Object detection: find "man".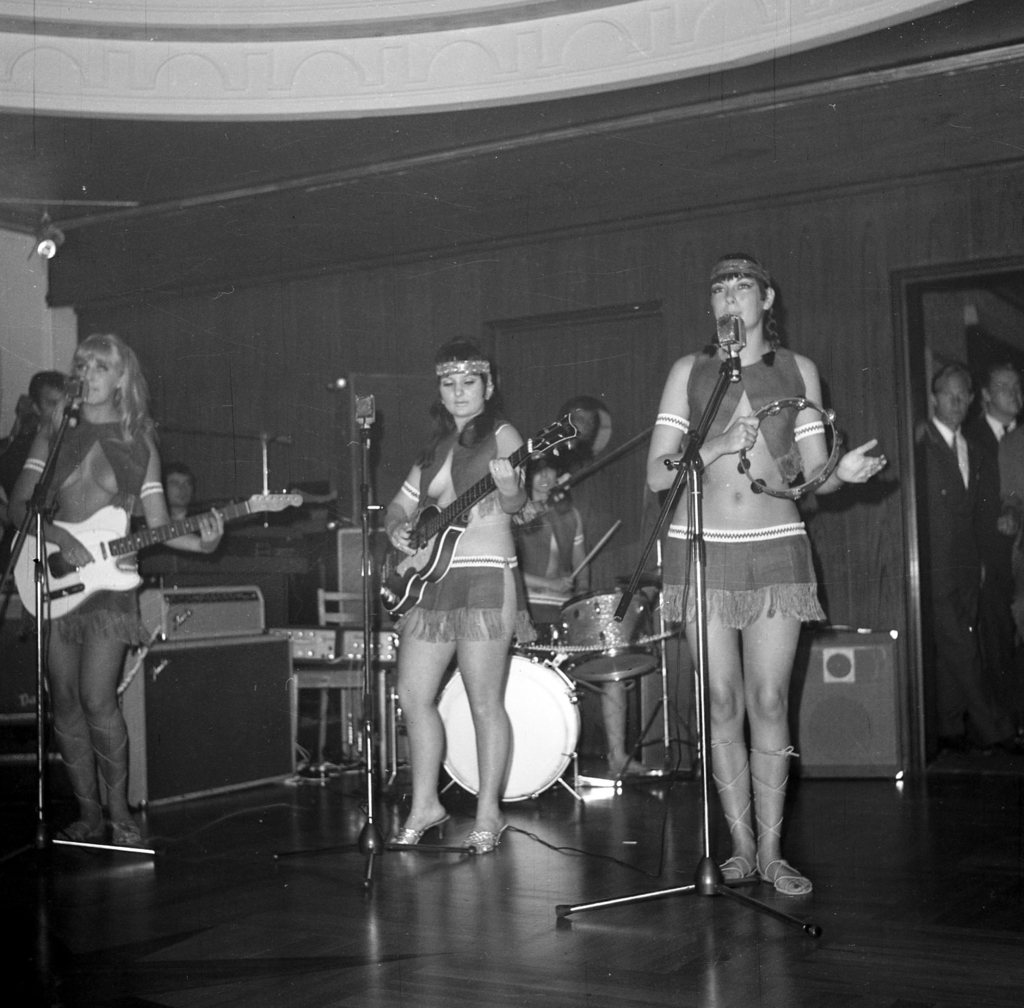
155:469:197:523.
